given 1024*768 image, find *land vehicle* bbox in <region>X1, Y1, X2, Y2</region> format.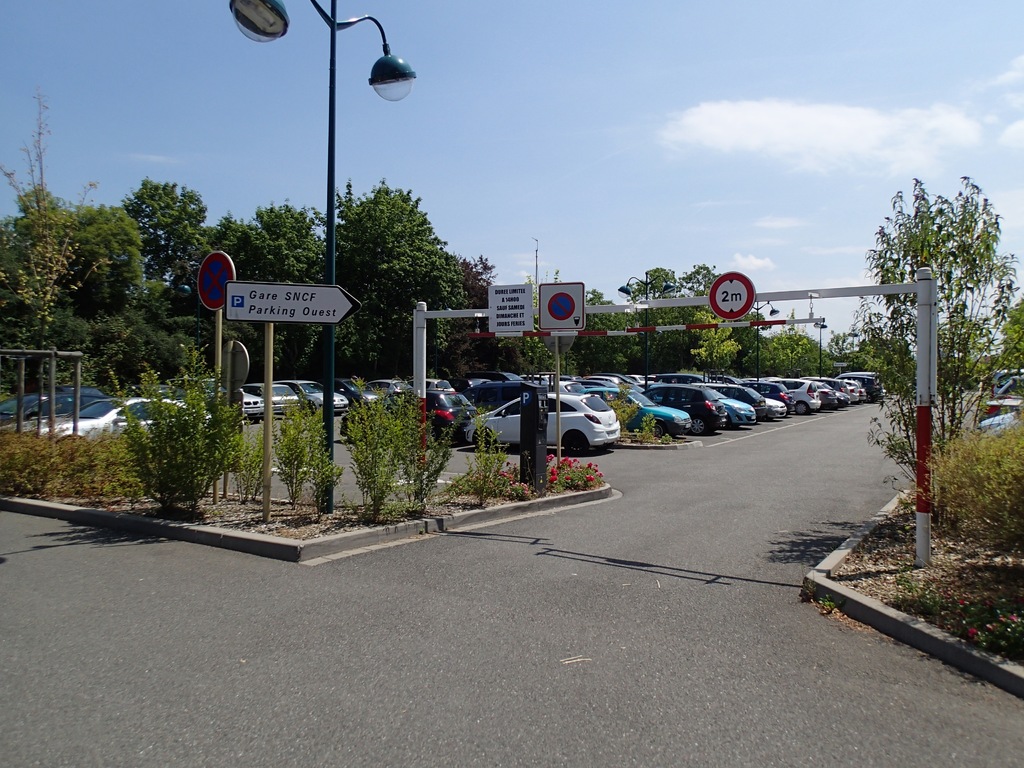
<region>328, 379, 377, 408</region>.
